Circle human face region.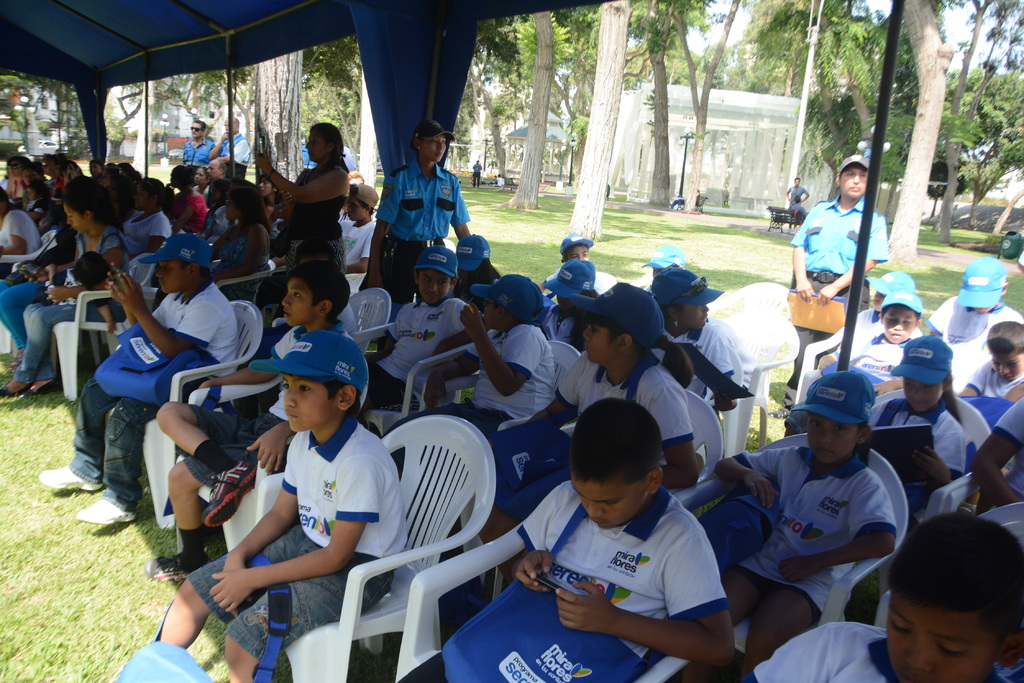
Region: crop(189, 120, 203, 138).
